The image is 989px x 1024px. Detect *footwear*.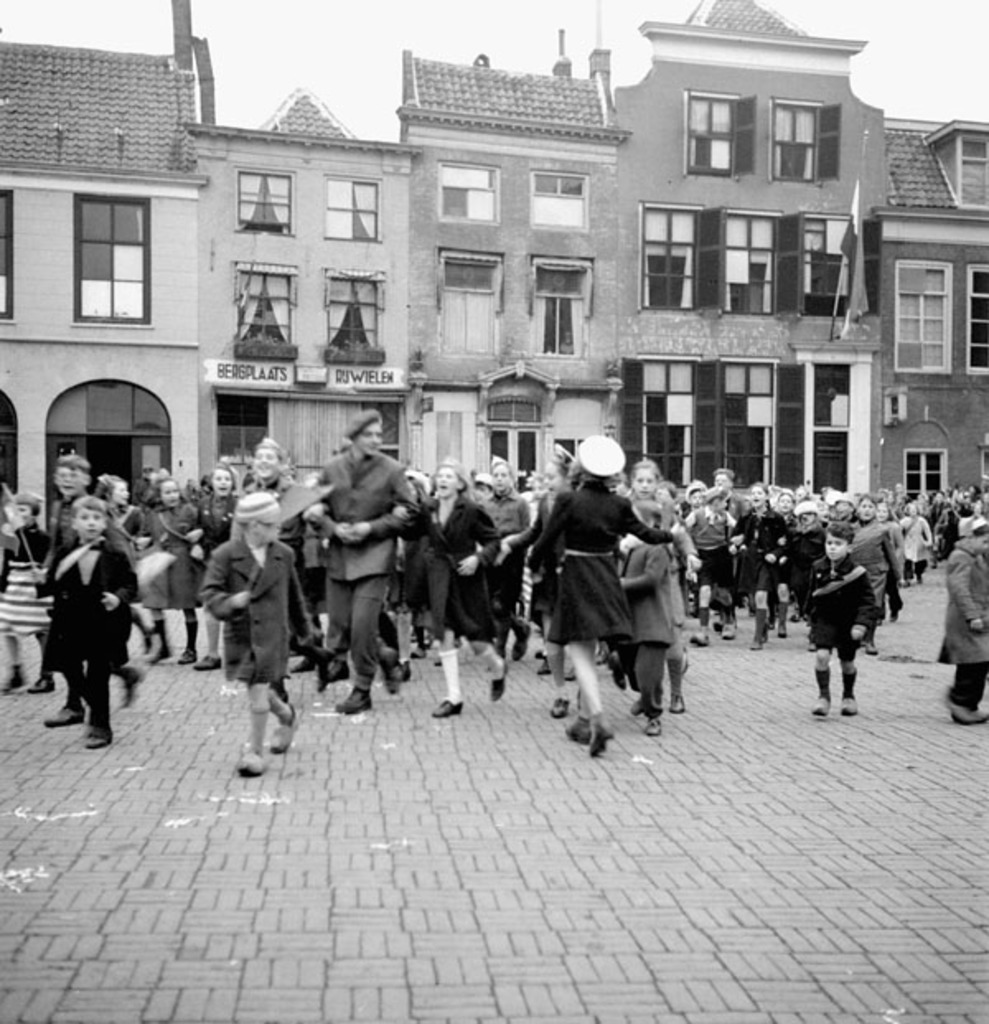
Detection: left=747, top=633, right=765, bottom=648.
